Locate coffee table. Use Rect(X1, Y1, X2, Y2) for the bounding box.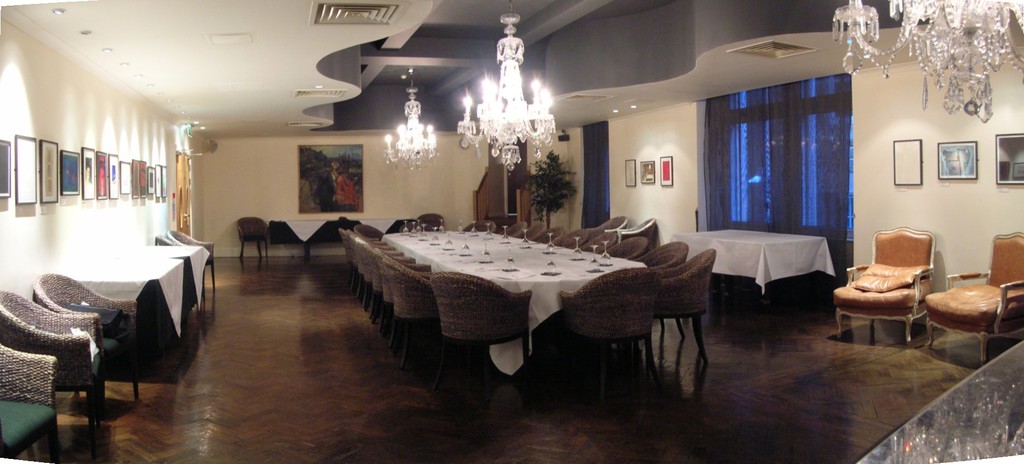
Rect(671, 226, 844, 303).
